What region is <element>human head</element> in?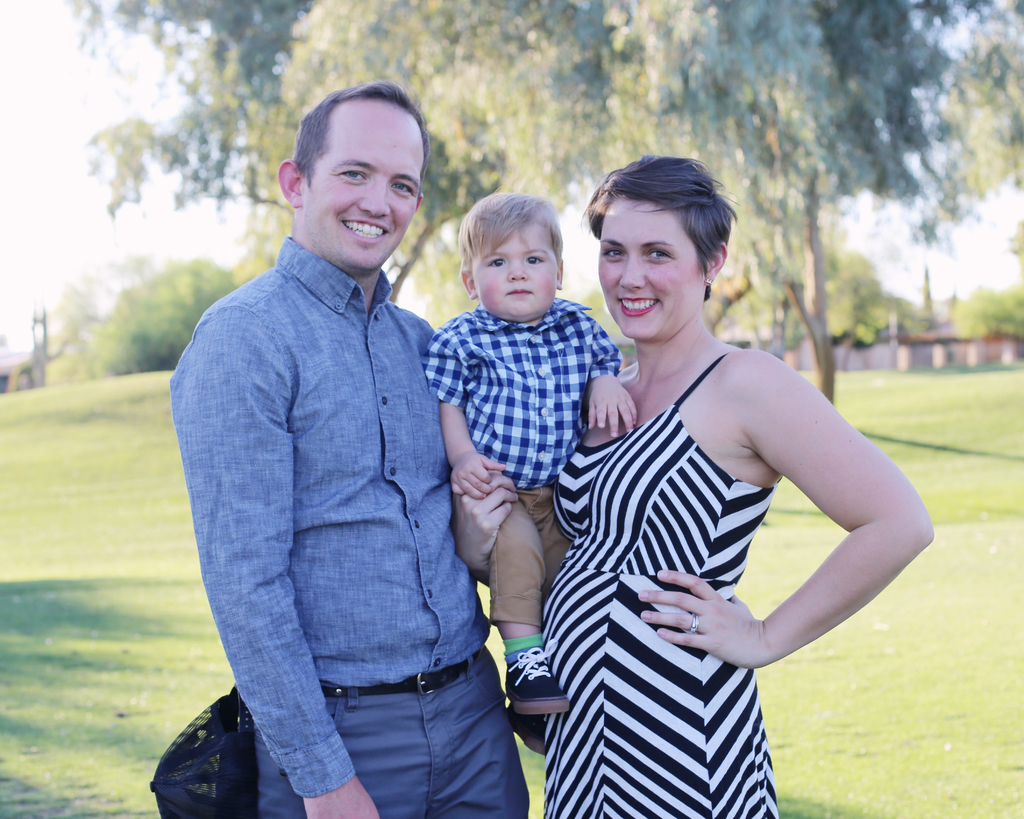
crop(572, 150, 732, 344).
